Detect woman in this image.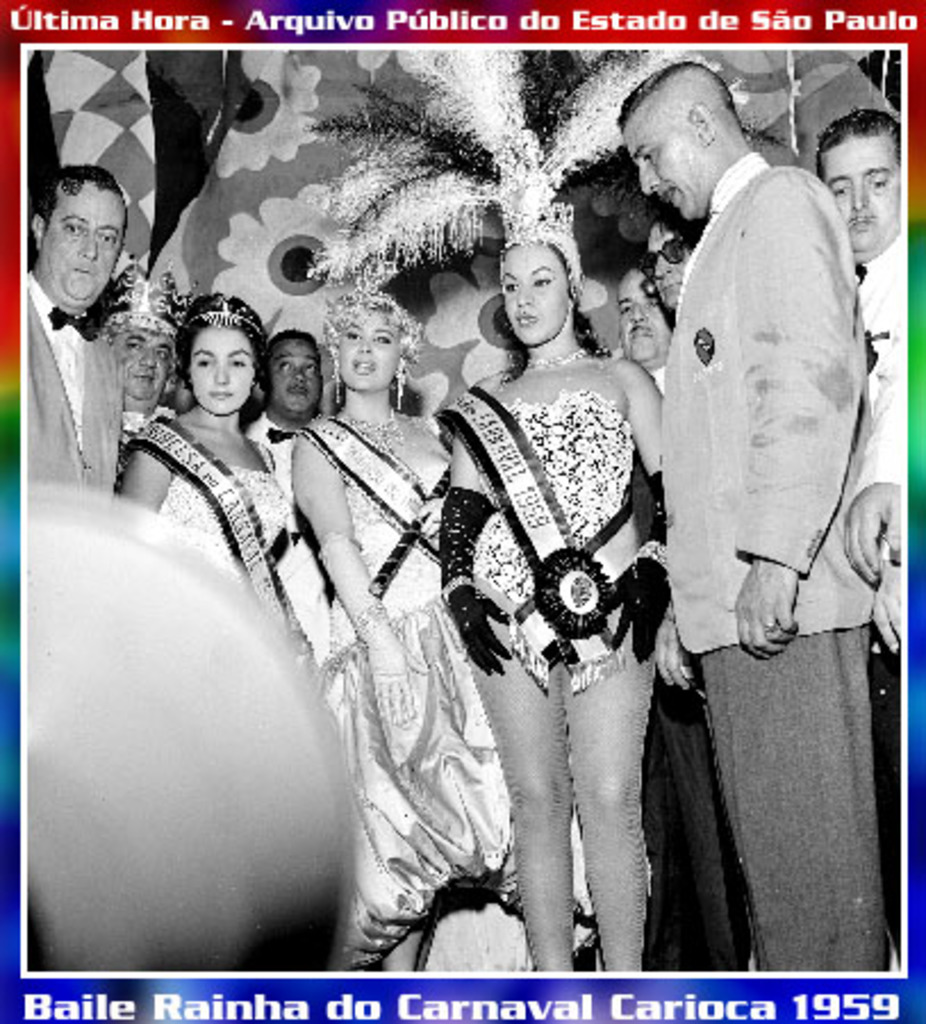
Detection: {"left": 287, "top": 275, "right": 667, "bottom": 976}.
